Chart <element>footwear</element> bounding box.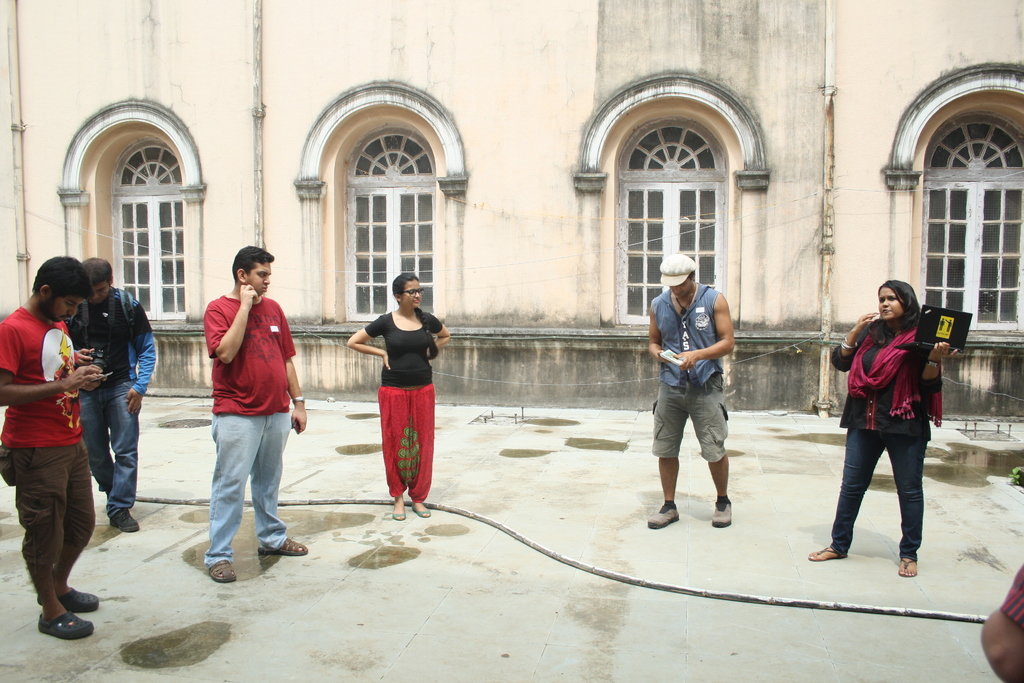
Charted: (x1=708, y1=495, x2=731, y2=527).
